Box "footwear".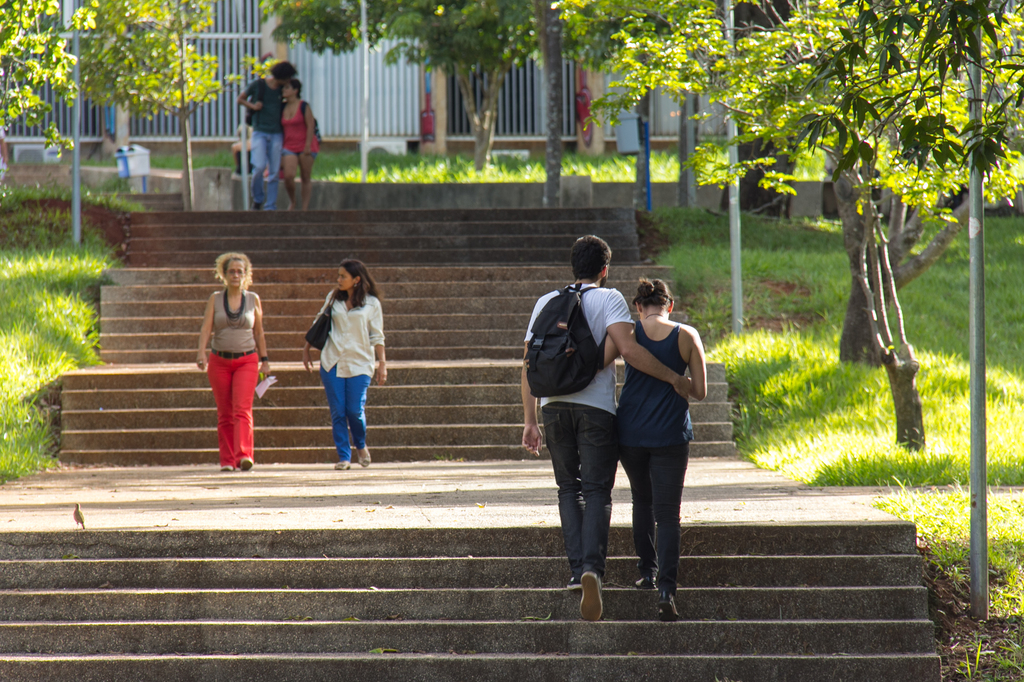
332/459/354/472.
